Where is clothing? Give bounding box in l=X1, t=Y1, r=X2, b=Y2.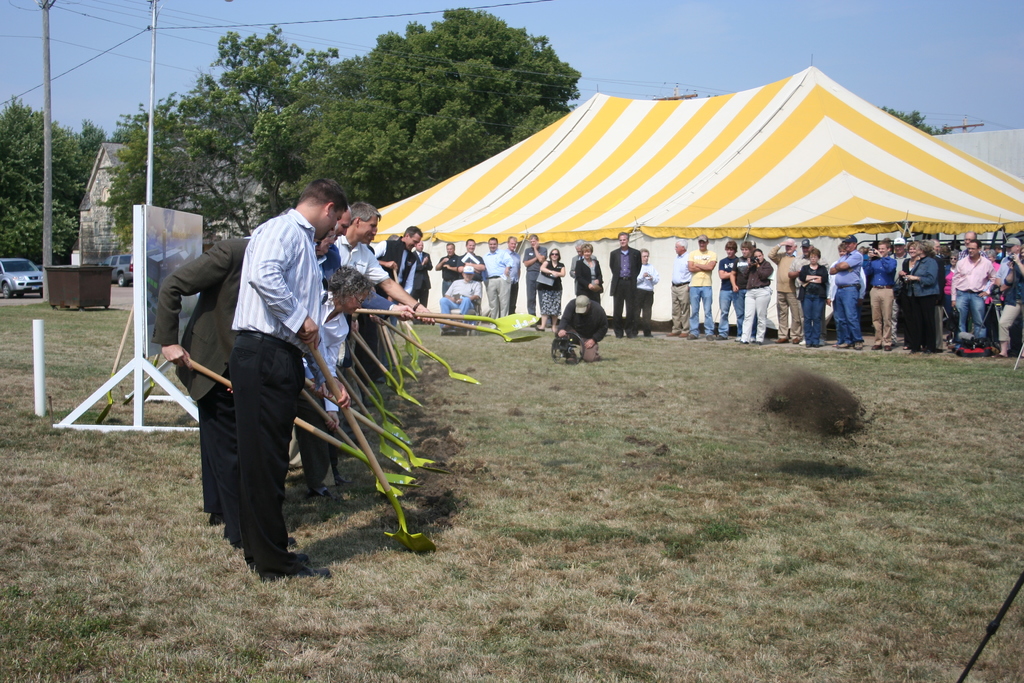
l=993, t=256, r=1023, b=338.
